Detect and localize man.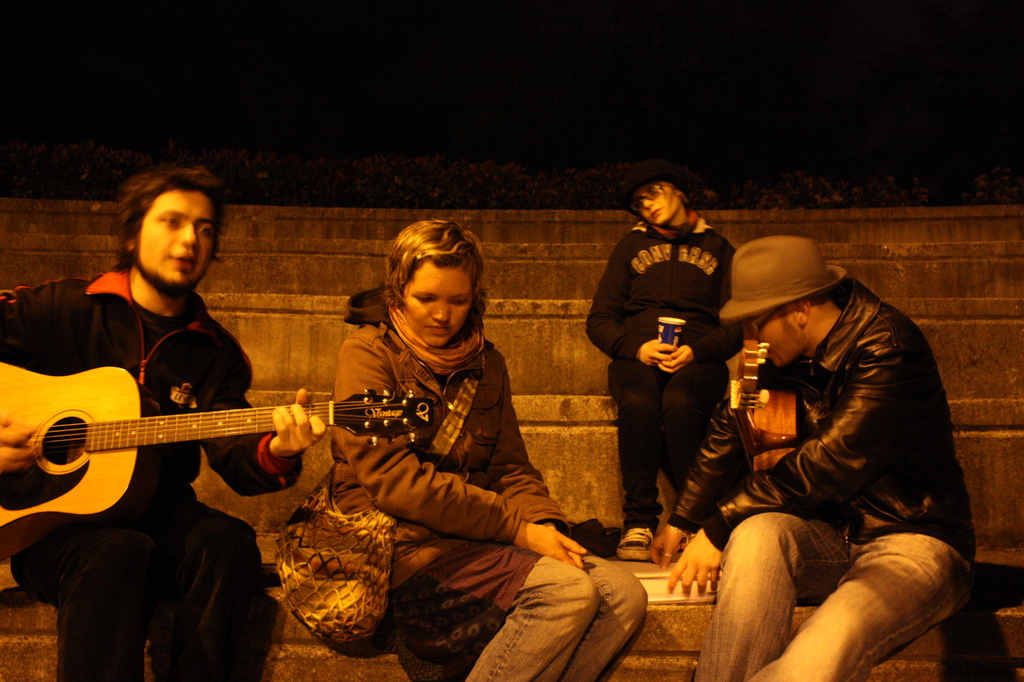
Localized at <region>0, 163, 323, 681</region>.
